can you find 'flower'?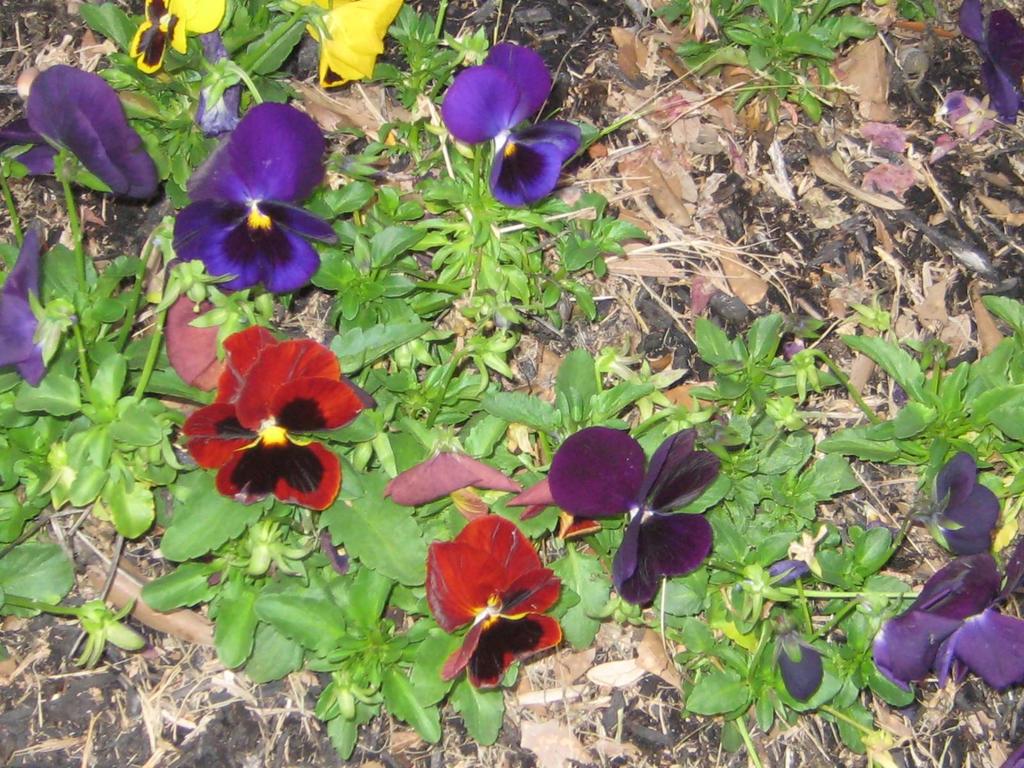
Yes, bounding box: 778, 553, 816, 598.
